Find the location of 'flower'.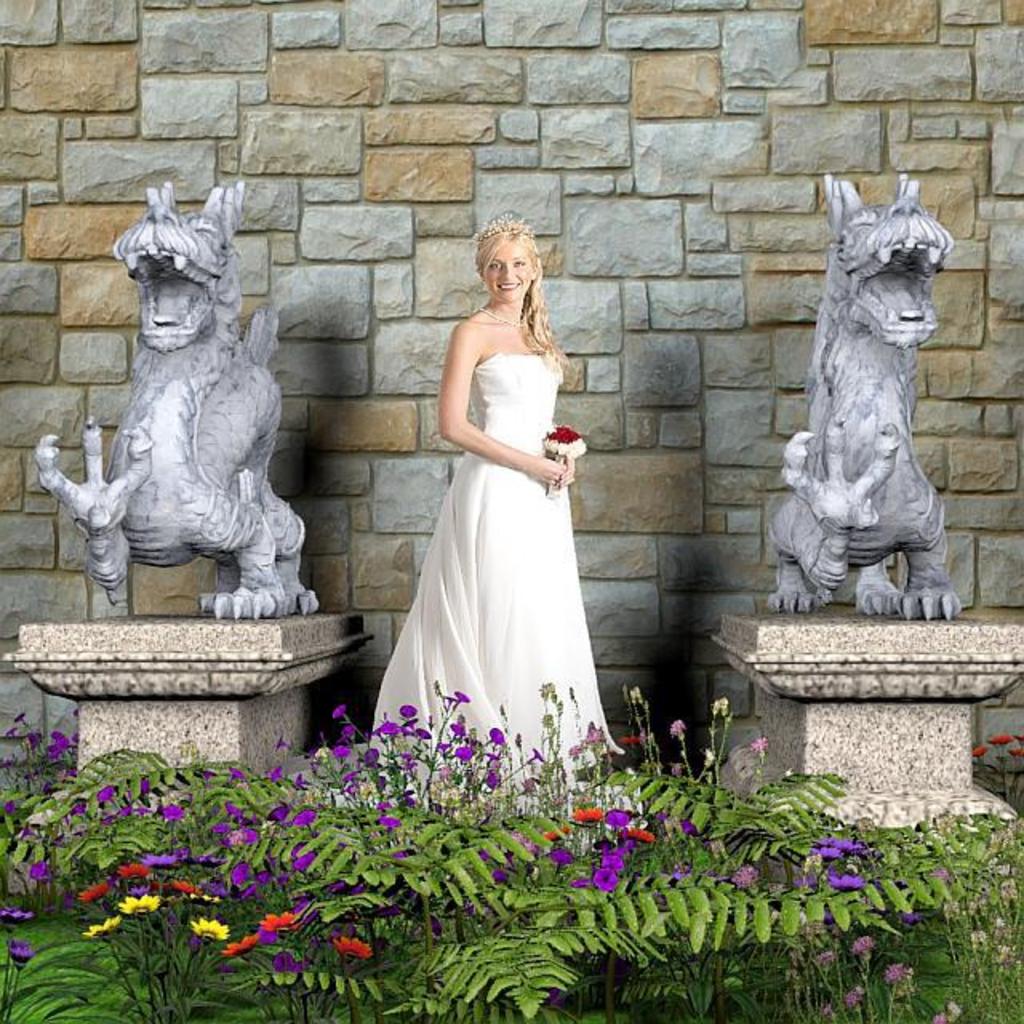
Location: (x1=3, y1=904, x2=35, y2=922).
